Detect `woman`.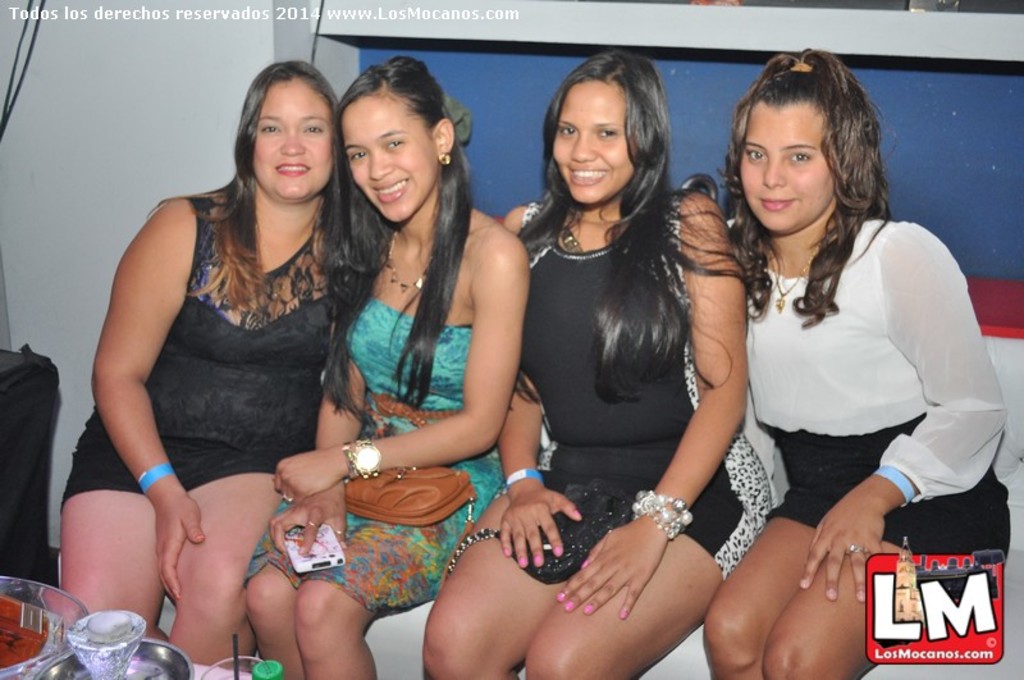
Detected at BBox(713, 53, 1014, 679).
